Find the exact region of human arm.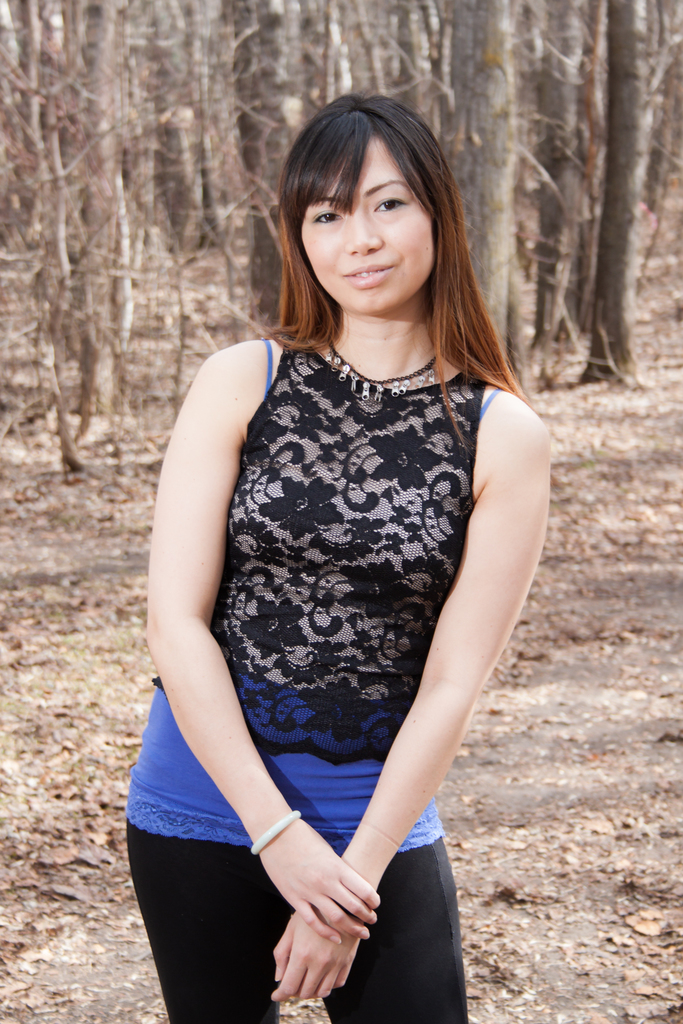
Exact region: (342,359,541,917).
